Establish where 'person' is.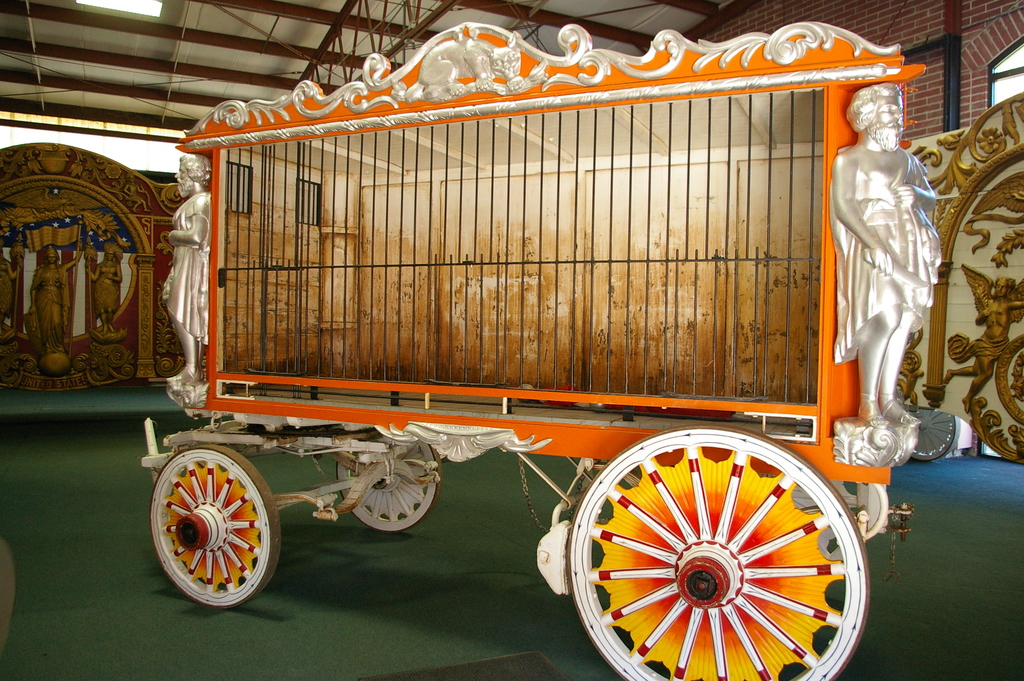
Established at (x1=161, y1=151, x2=212, y2=386).
